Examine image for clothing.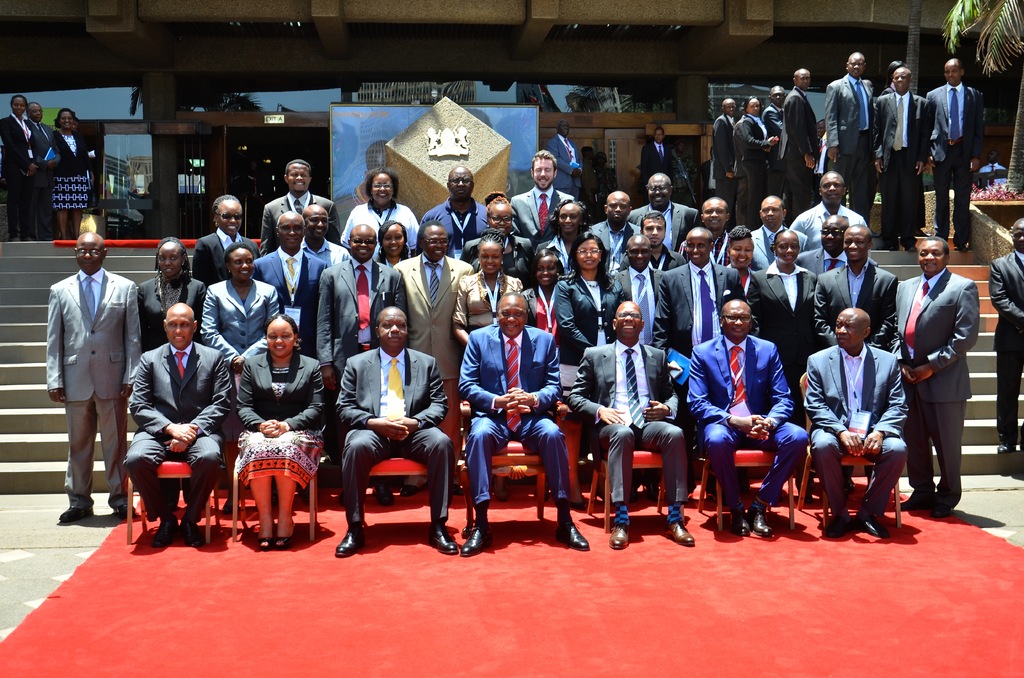
Examination result: left=330, top=336, right=457, bottom=525.
